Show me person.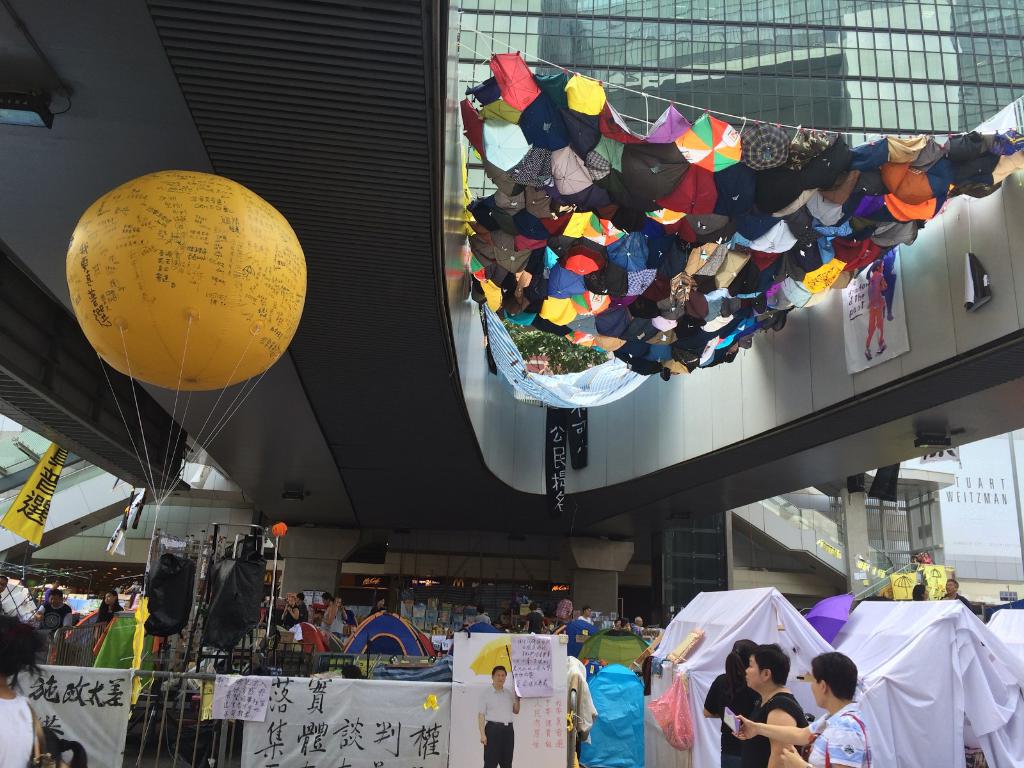
person is here: bbox=[36, 590, 74, 650].
